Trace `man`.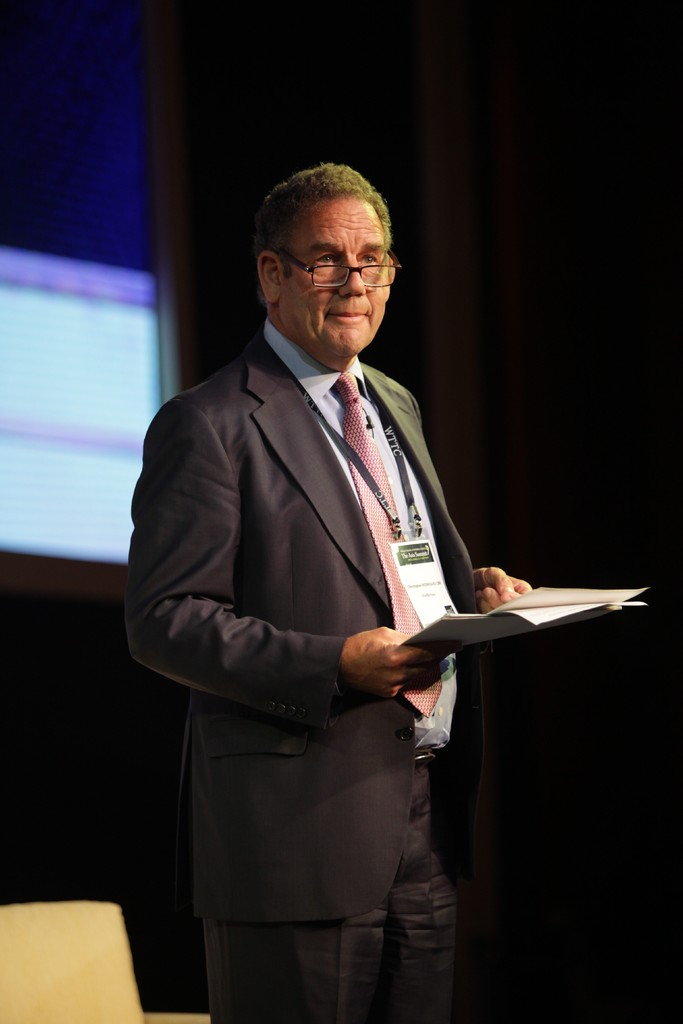
Traced to (145,175,559,909).
